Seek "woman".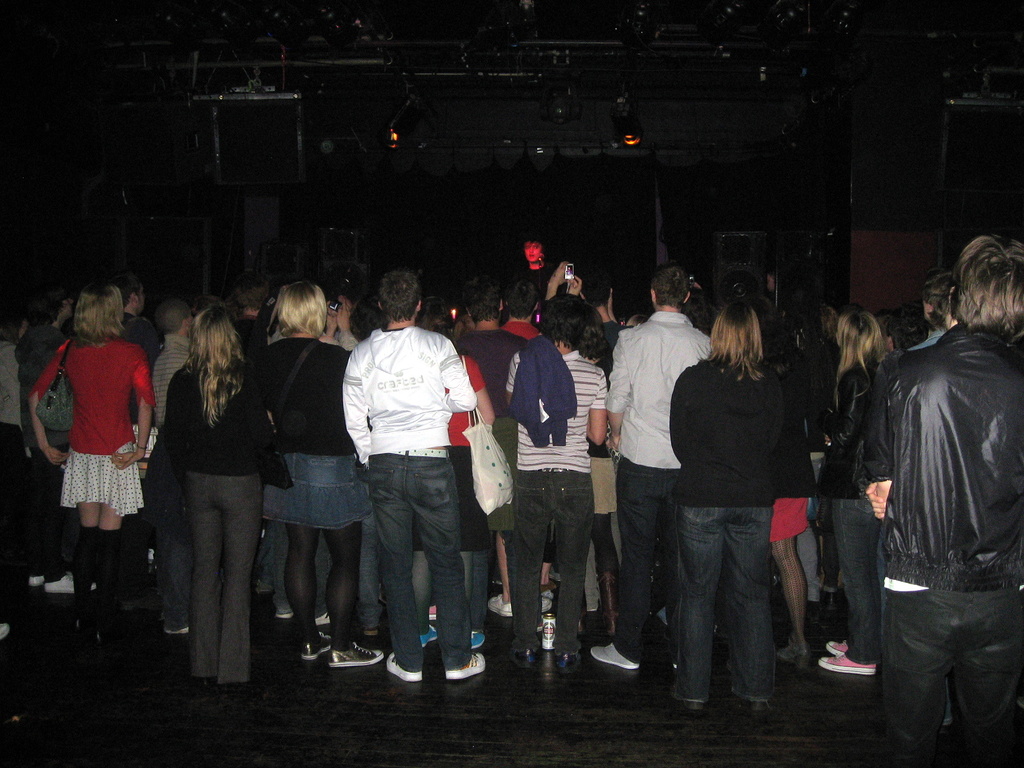
crop(256, 280, 391, 668).
